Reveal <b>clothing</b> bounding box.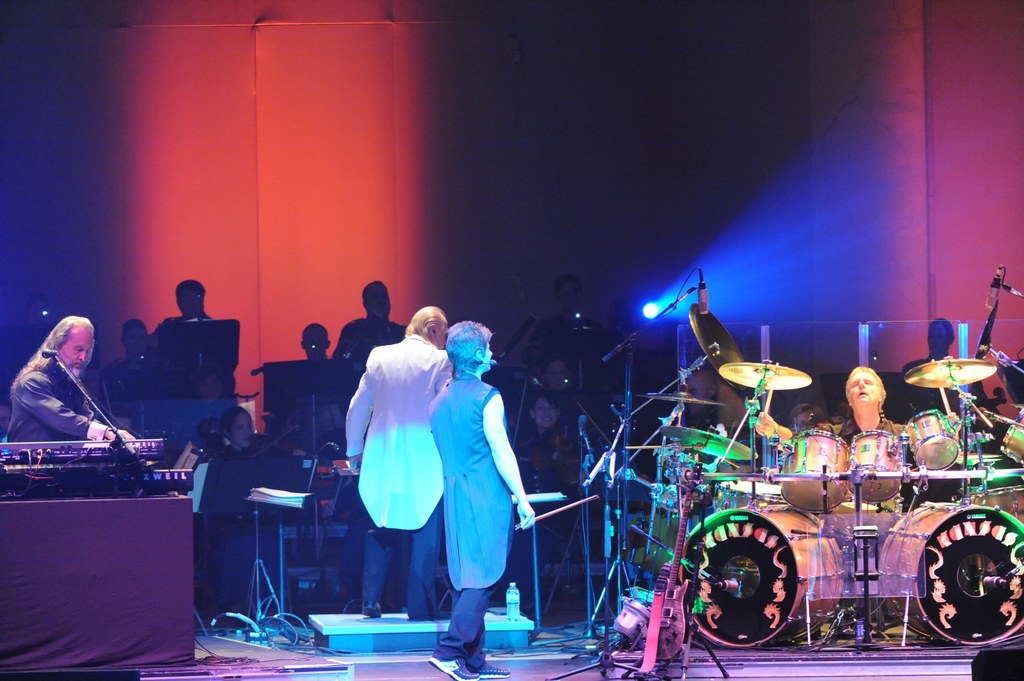
Revealed: locate(337, 328, 447, 597).
